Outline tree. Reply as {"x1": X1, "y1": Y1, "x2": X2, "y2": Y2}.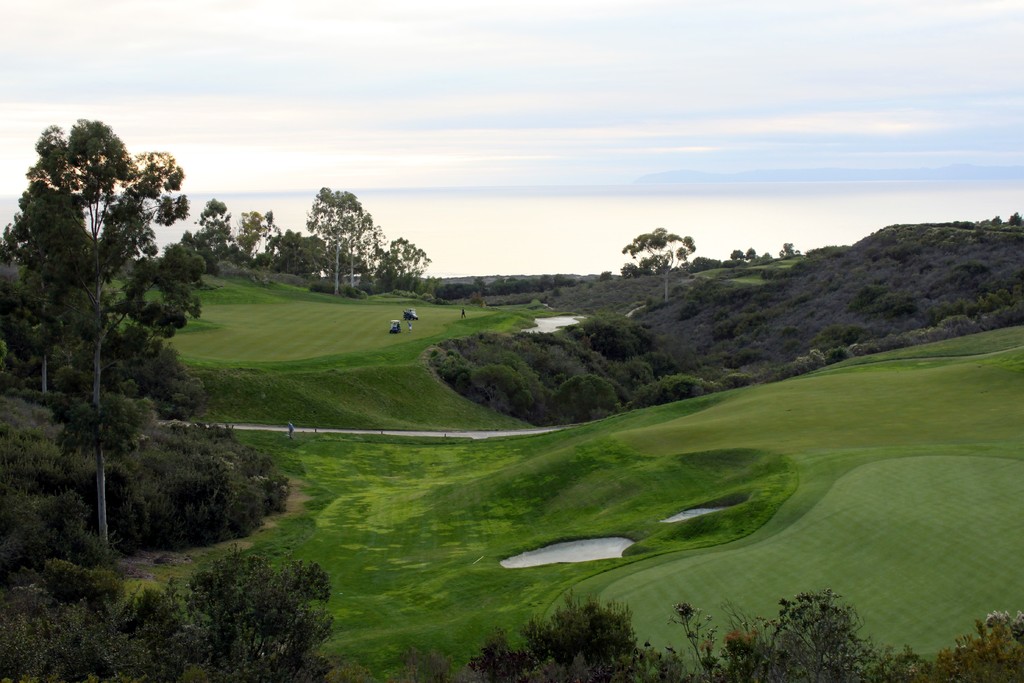
{"x1": 726, "y1": 246, "x2": 746, "y2": 258}.
